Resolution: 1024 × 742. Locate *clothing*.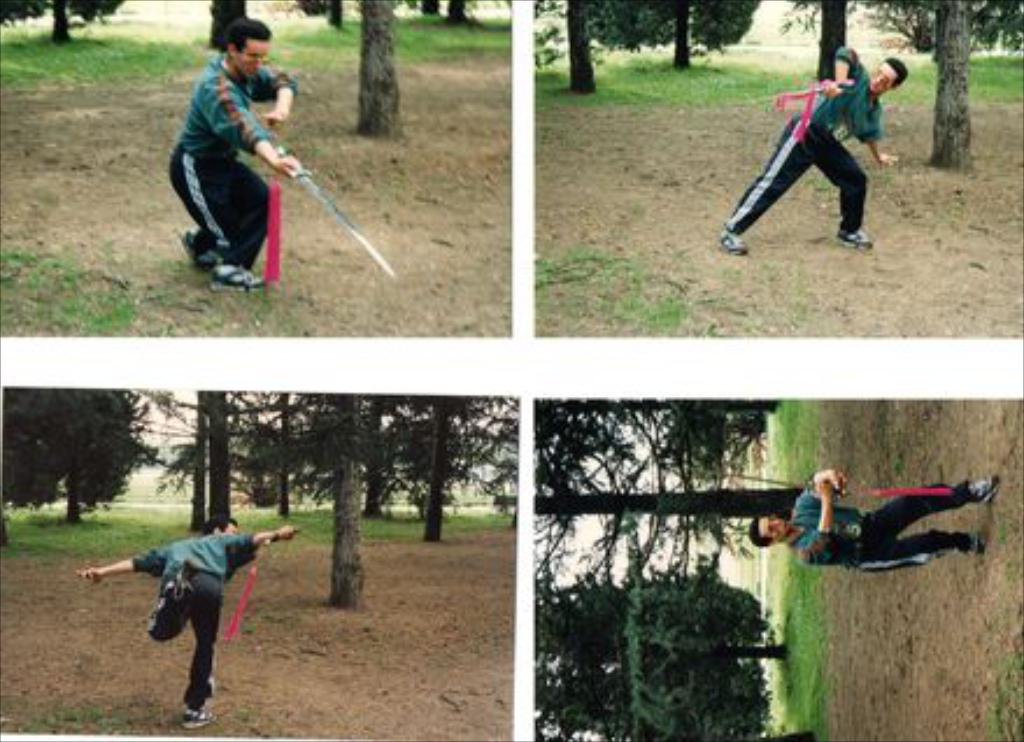
(126, 533, 247, 714).
